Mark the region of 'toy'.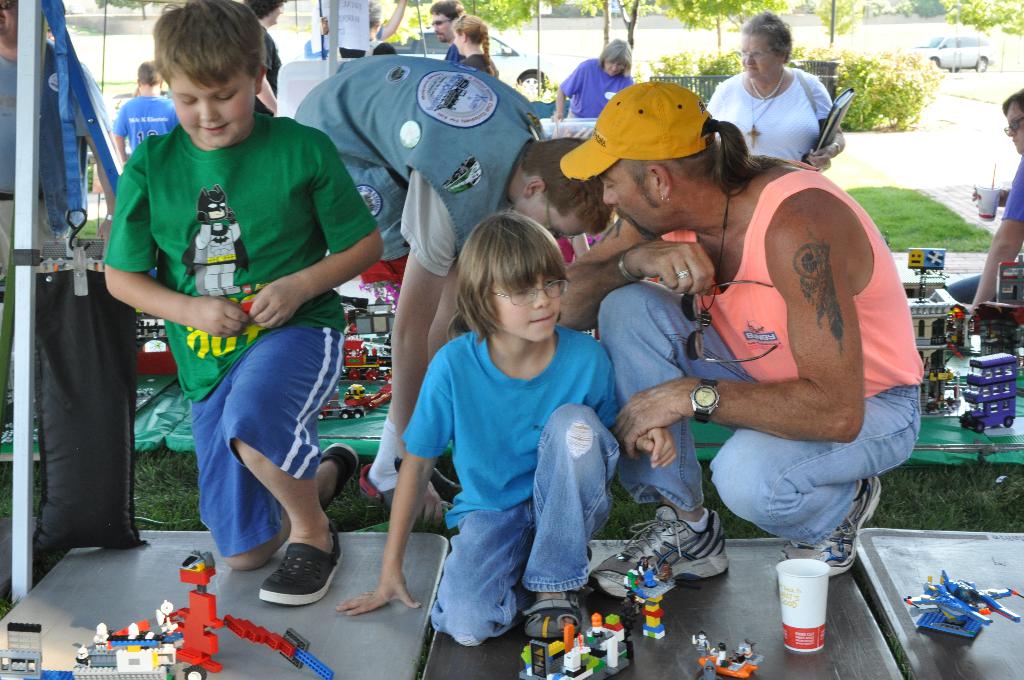
Region: (left=895, top=250, right=948, bottom=301).
